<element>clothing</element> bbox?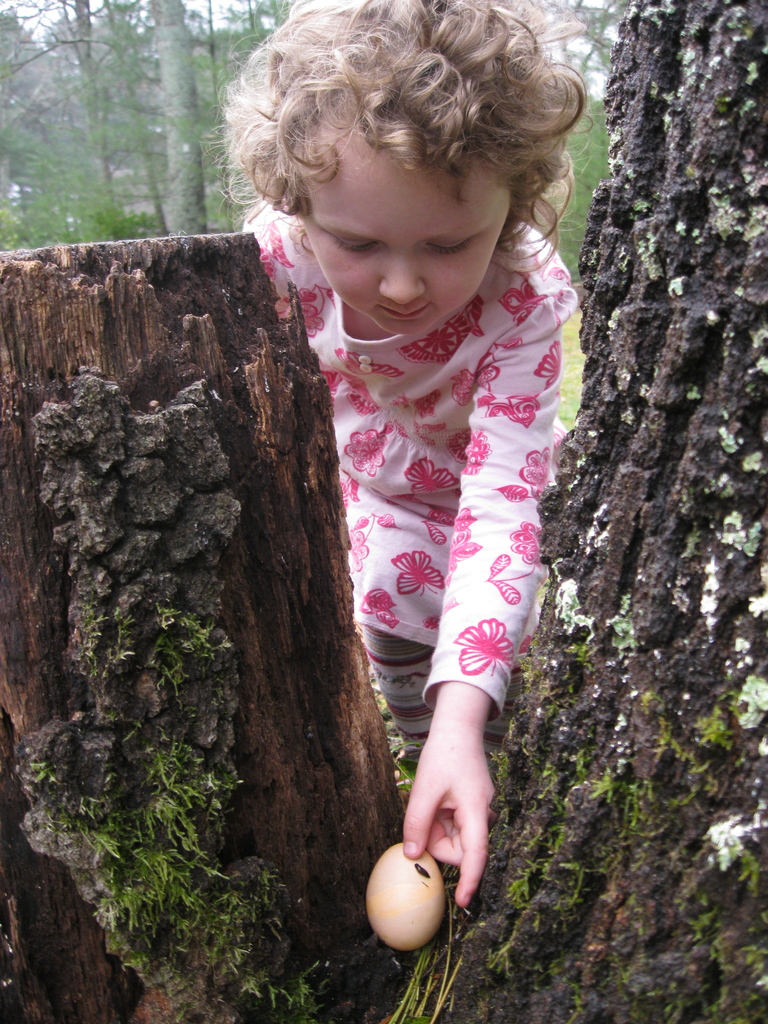
{"x1": 239, "y1": 200, "x2": 575, "y2": 764}
